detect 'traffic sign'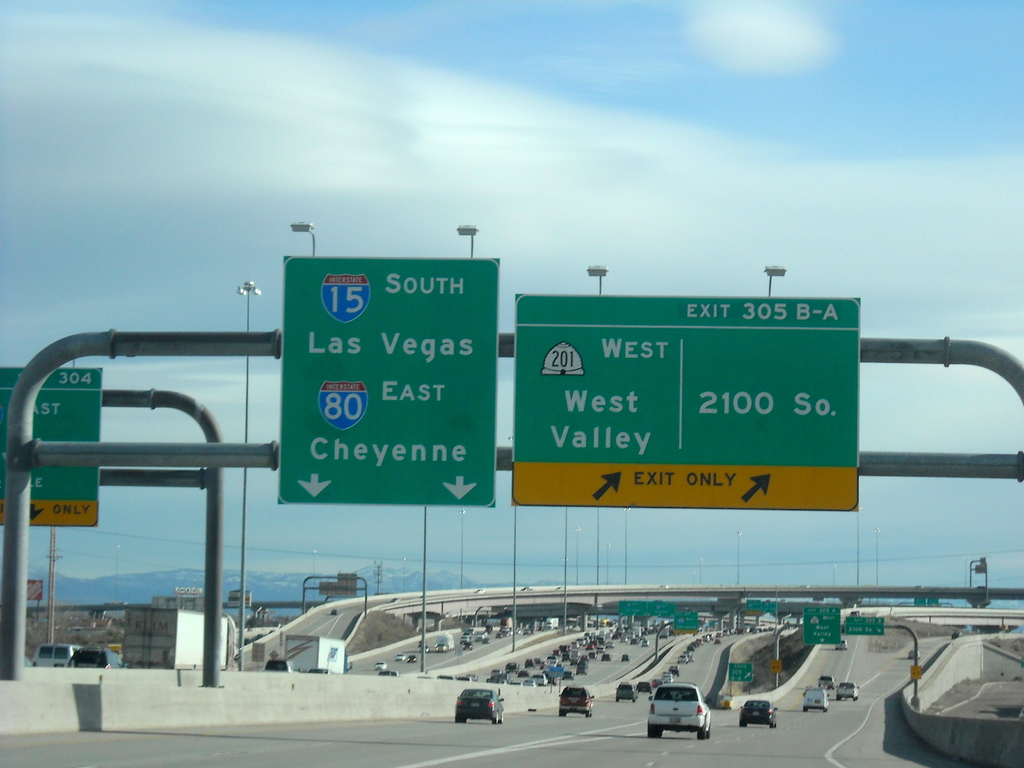
bbox=(279, 259, 497, 508)
